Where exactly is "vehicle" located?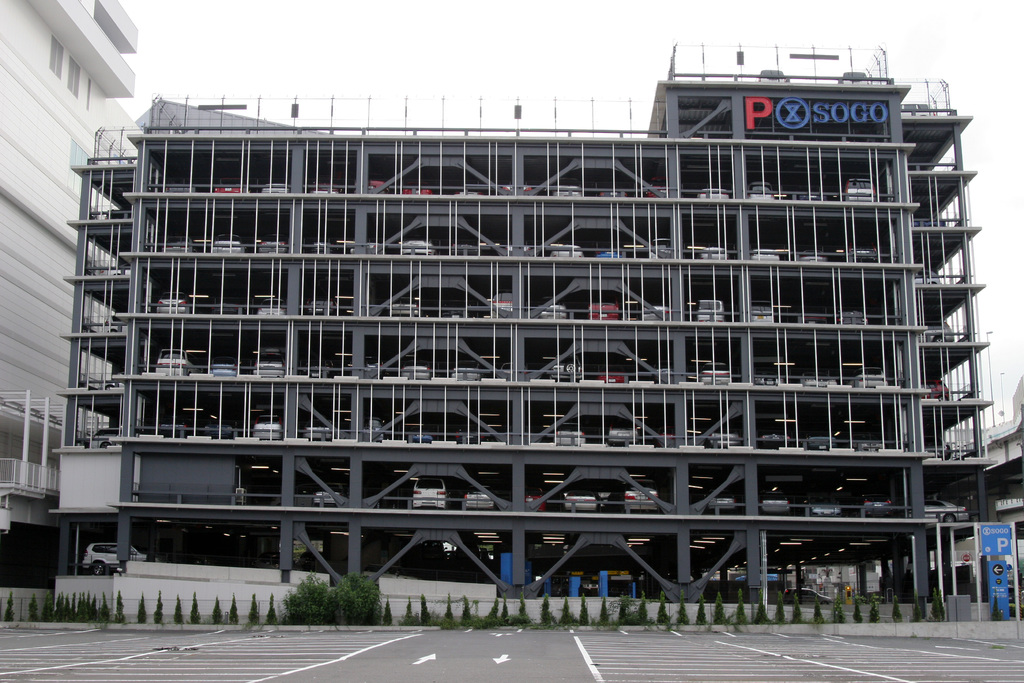
Its bounding box is [209, 235, 248, 257].
